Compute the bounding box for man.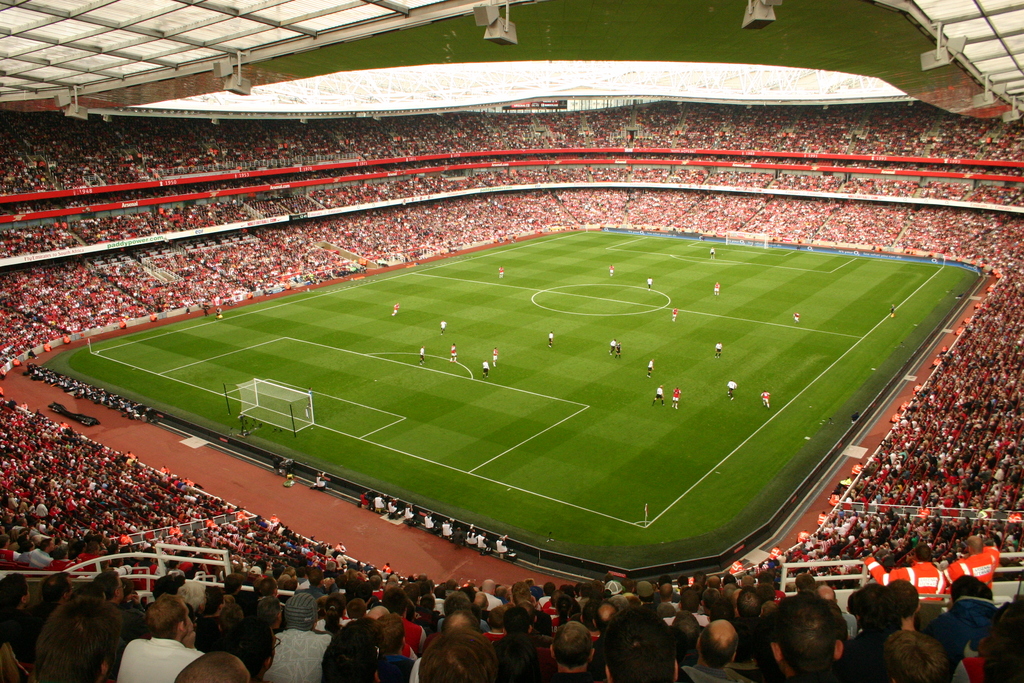
bbox=(496, 263, 504, 281).
